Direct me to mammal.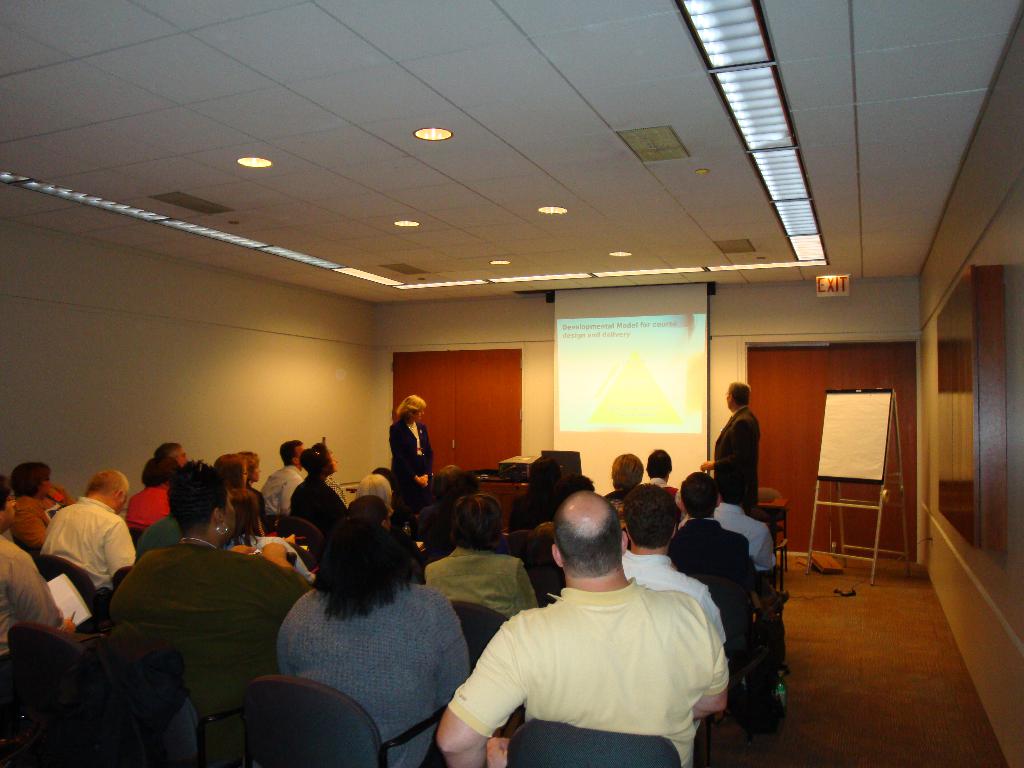
Direction: <region>515, 471, 591, 579</region>.
